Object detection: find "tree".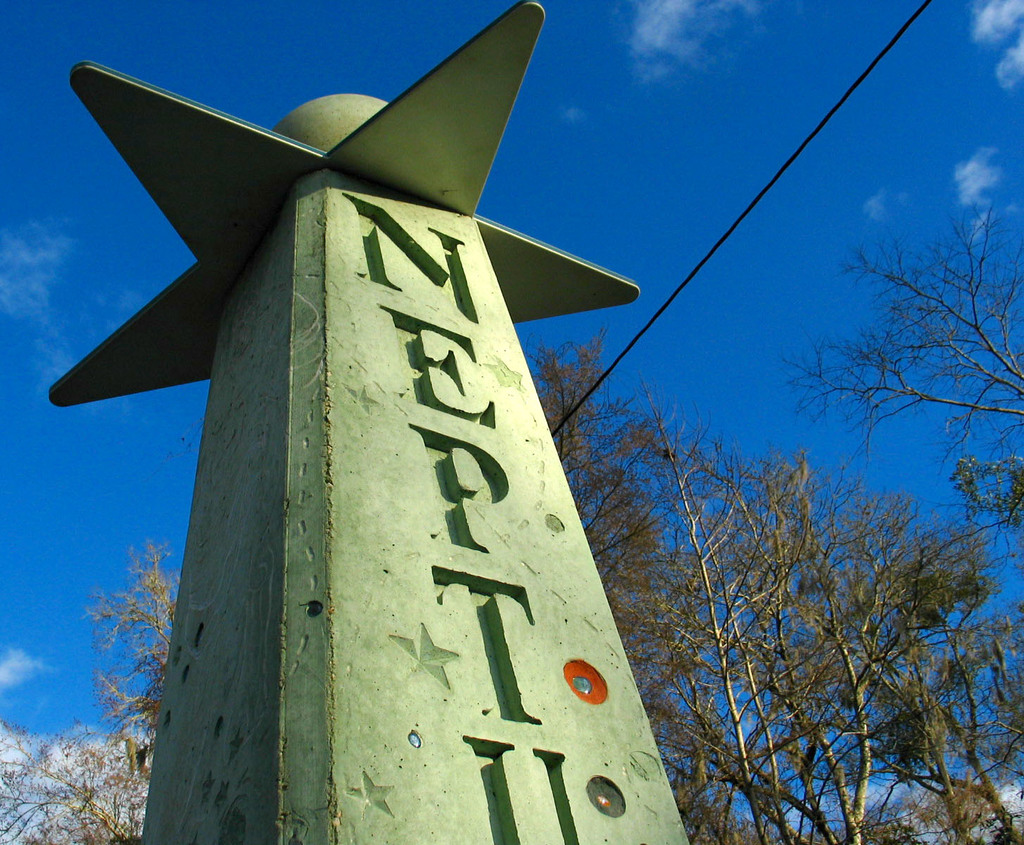
left=776, top=187, right=1000, bottom=517.
